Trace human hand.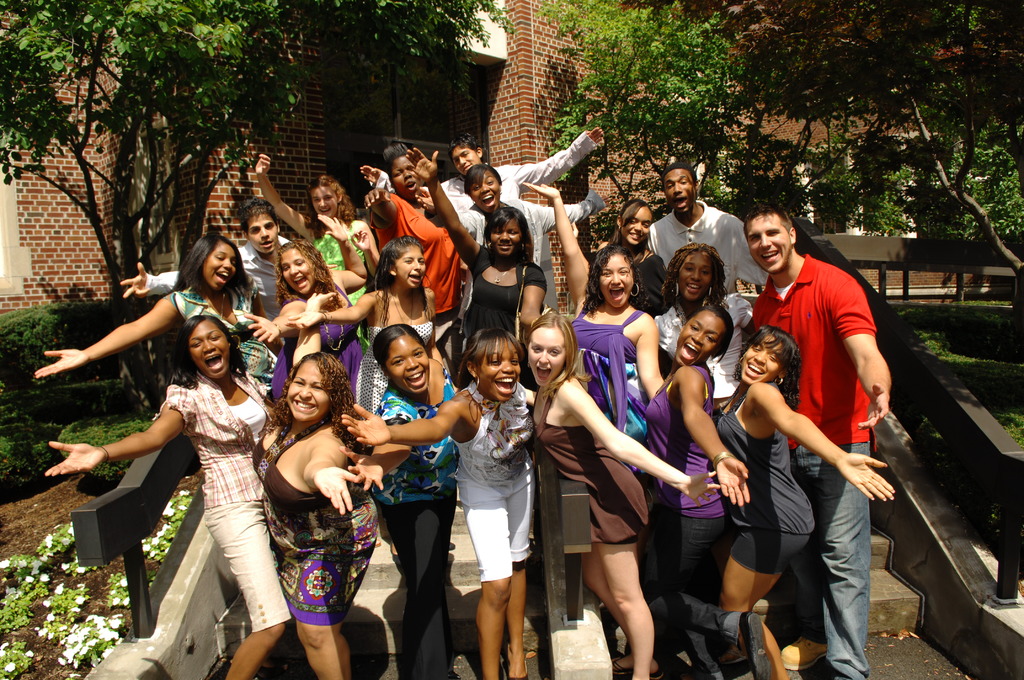
Traced to <box>360,186,390,213</box>.
